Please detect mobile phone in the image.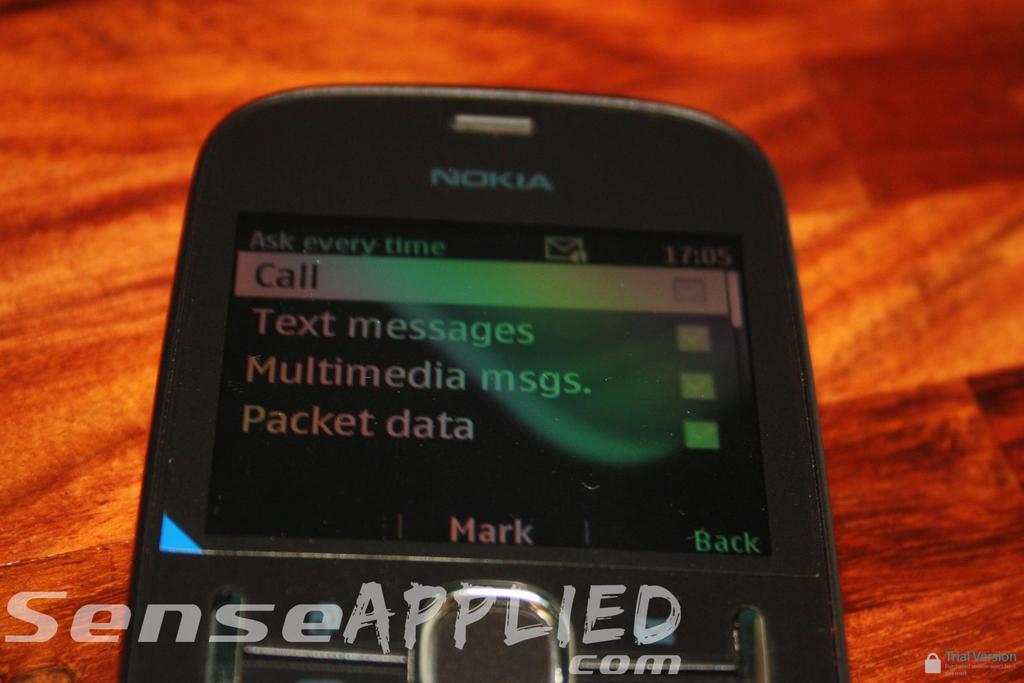
<region>94, 79, 875, 682</region>.
